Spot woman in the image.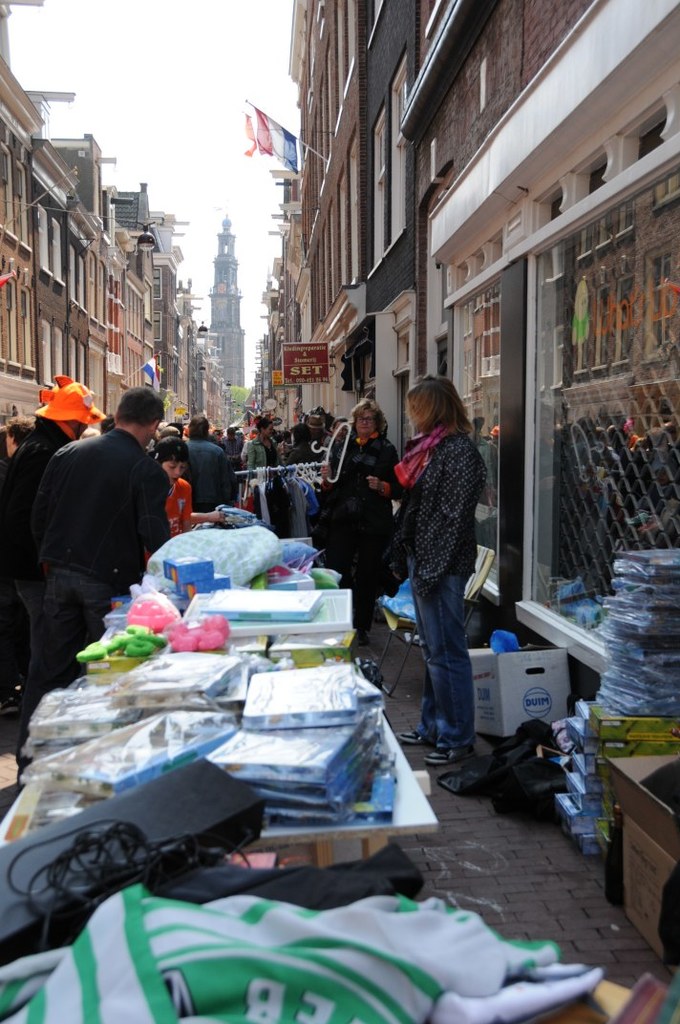
woman found at 152:434:229:546.
